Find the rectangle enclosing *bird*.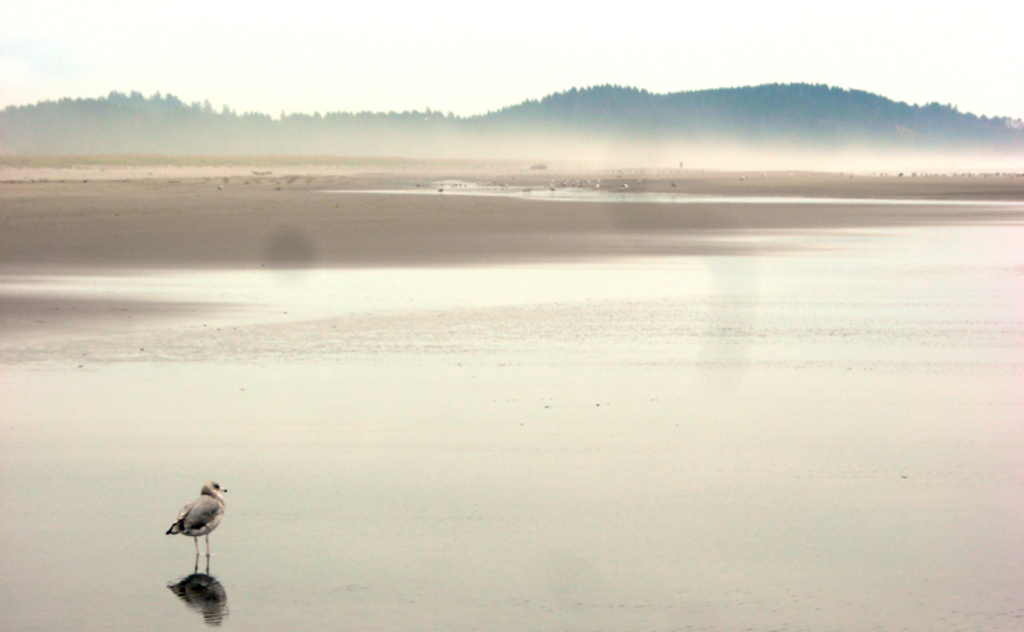
(left=156, top=487, right=225, bottom=568).
